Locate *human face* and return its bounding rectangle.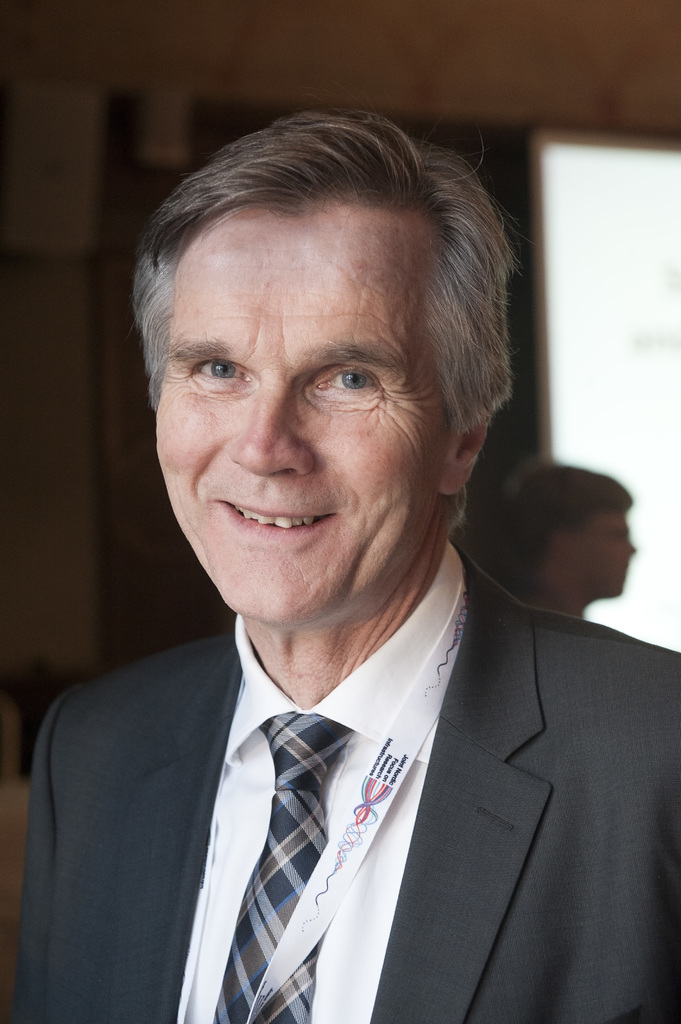
[x1=151, y1=180, x2=447, y2=627].
